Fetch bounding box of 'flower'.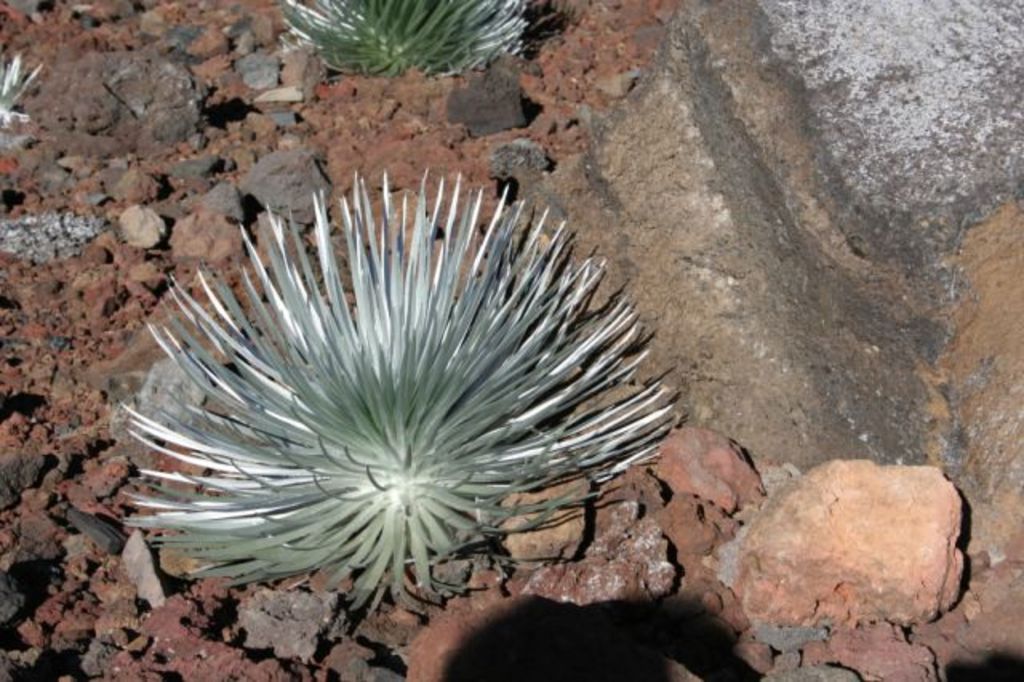
Bbox: 93:139:758:615.
